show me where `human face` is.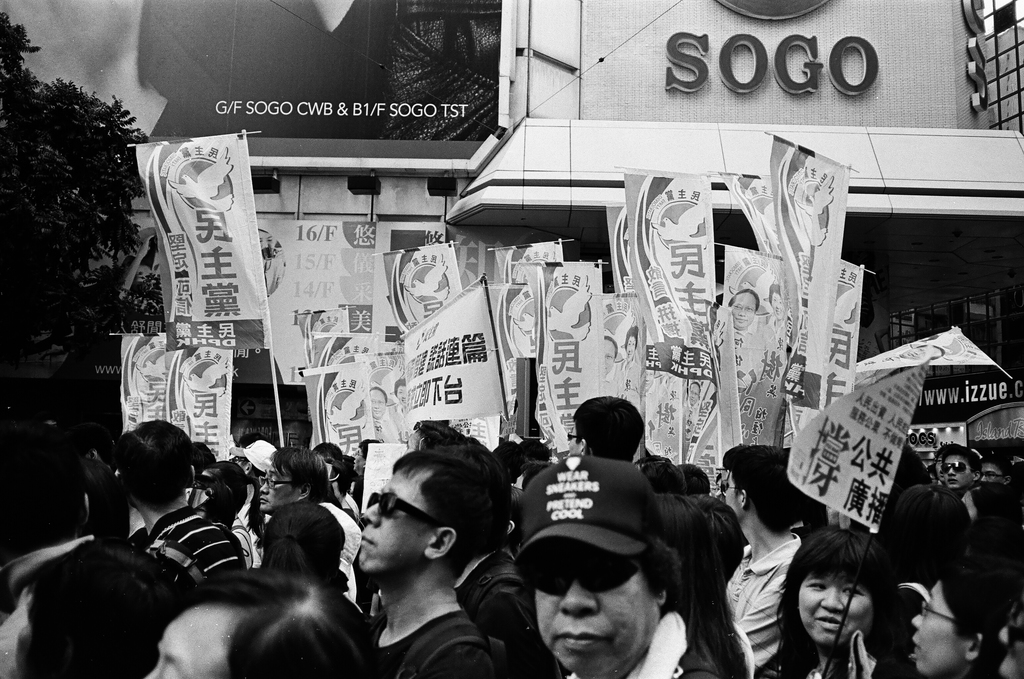
`human face` is at <box>358,465,425,568</box>.
